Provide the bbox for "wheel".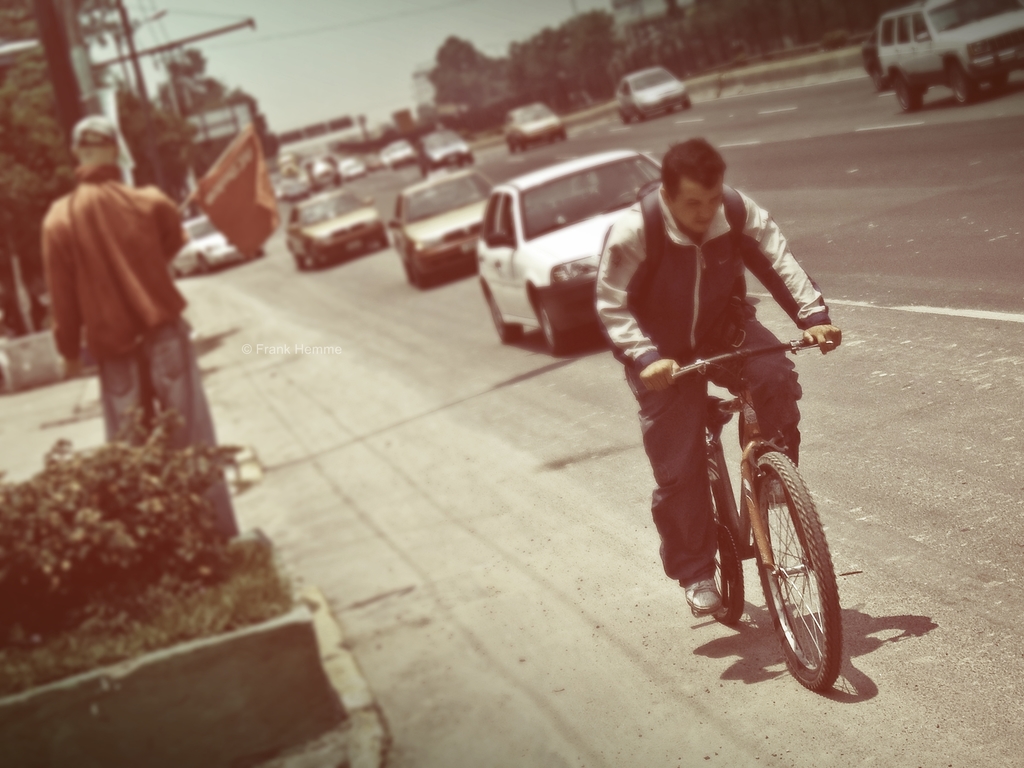
left=700, top=466, right=741, bottom=625.
